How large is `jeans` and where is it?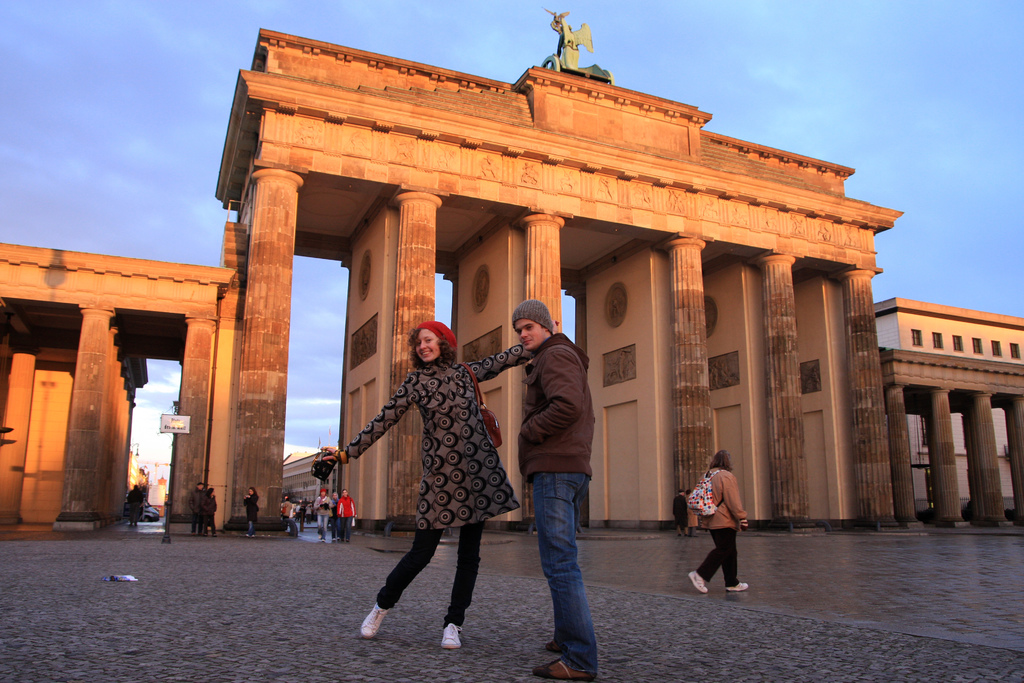
Bounding box: rect(530, 476, 598, 676).
